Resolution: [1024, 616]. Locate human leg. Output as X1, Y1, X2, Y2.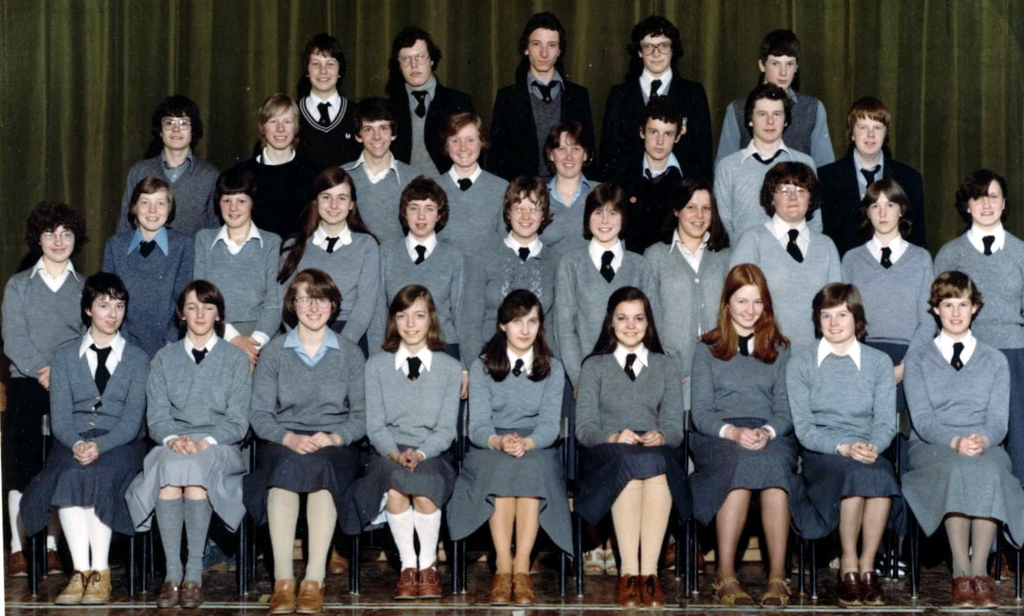
153, 494, 177, 611.
